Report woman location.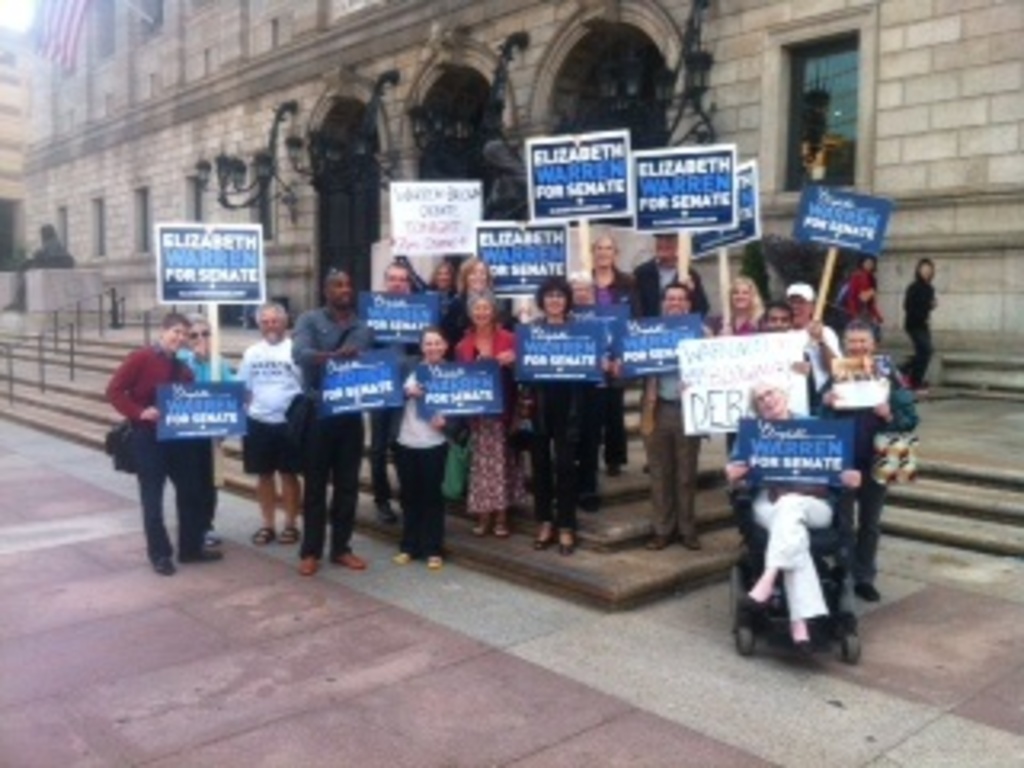
Report: x1=493 y1=272 x2=611 y2=563.
